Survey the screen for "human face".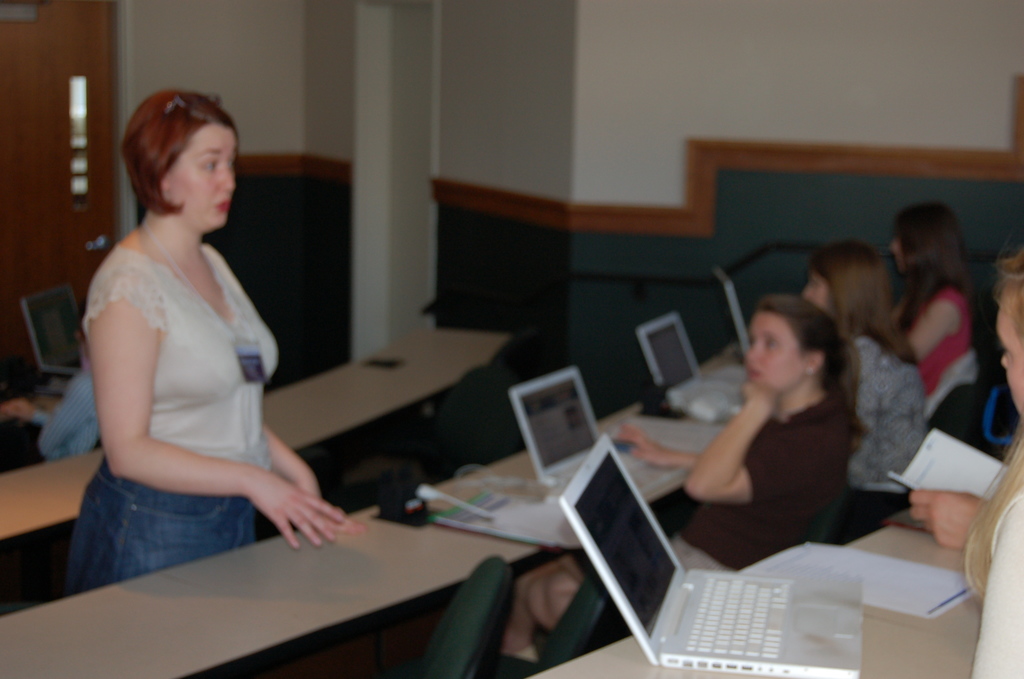
Survey found: BBox(1000, 302, 1023, 415).
